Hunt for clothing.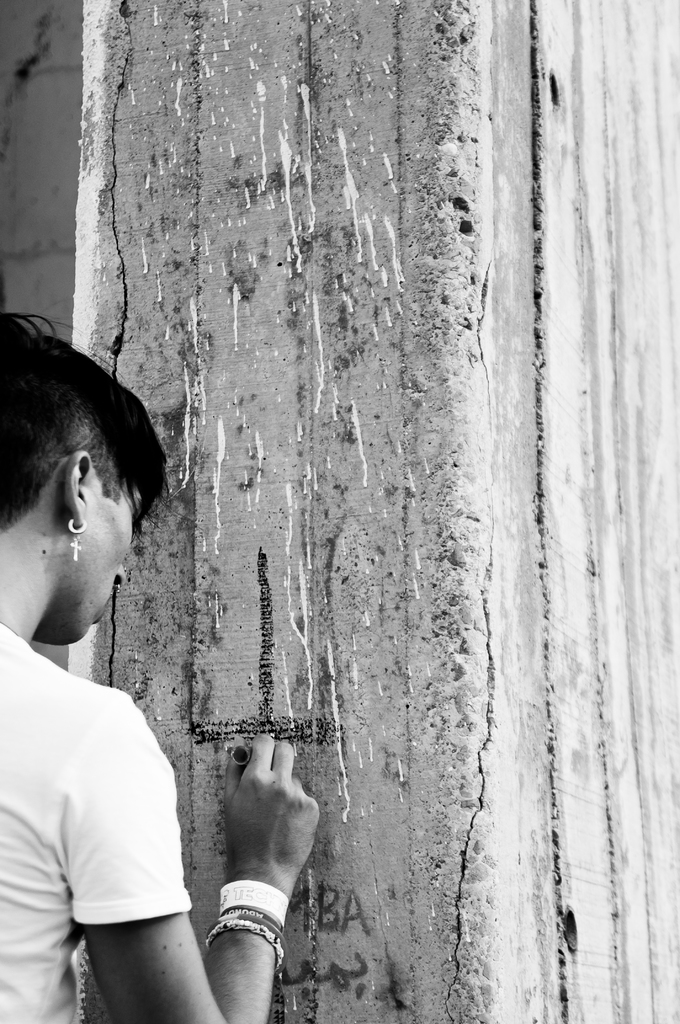
Hunted down at (left=21, top=644, right=236, bottom=1018).
